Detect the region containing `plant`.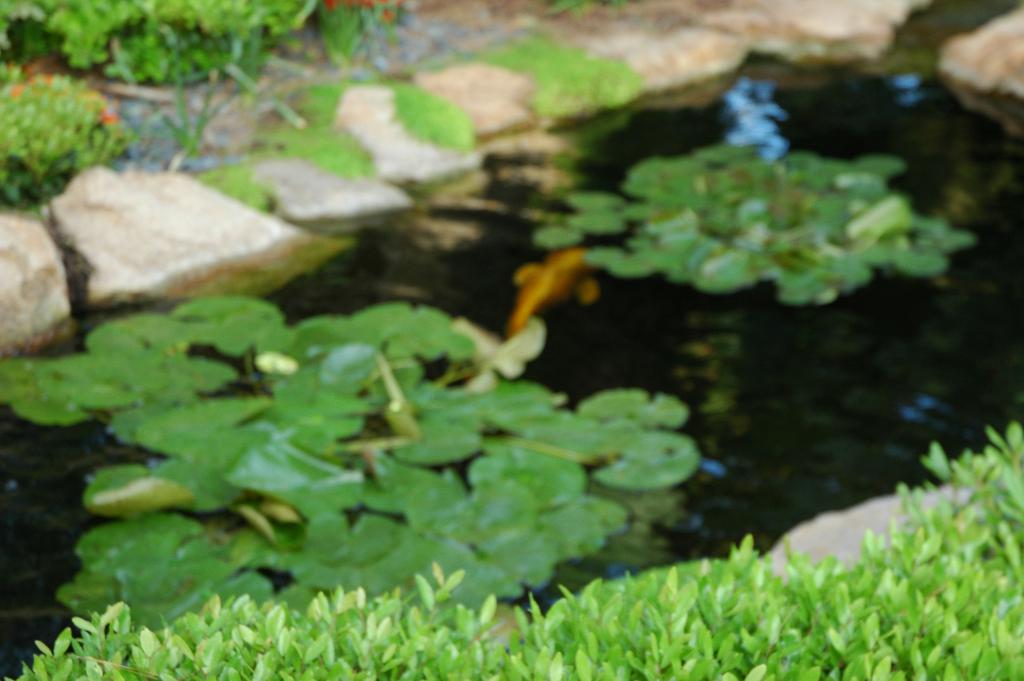
BBox(266, 104, 372, 193).
